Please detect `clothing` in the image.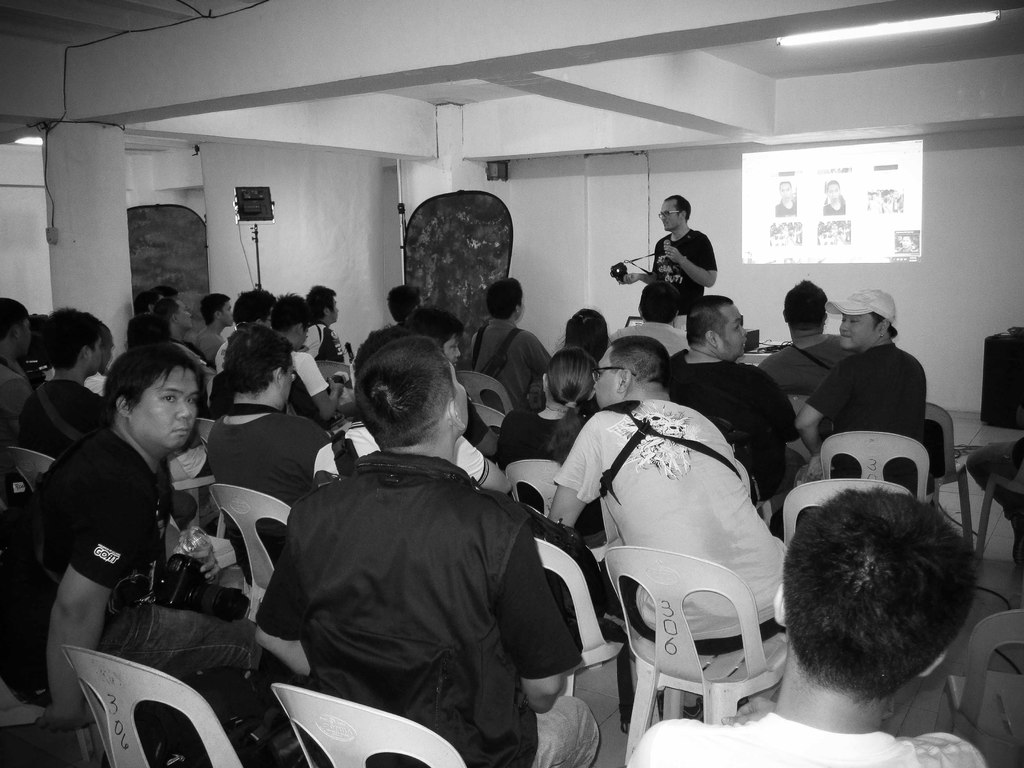
bbox(499, 393, 597, 547).
